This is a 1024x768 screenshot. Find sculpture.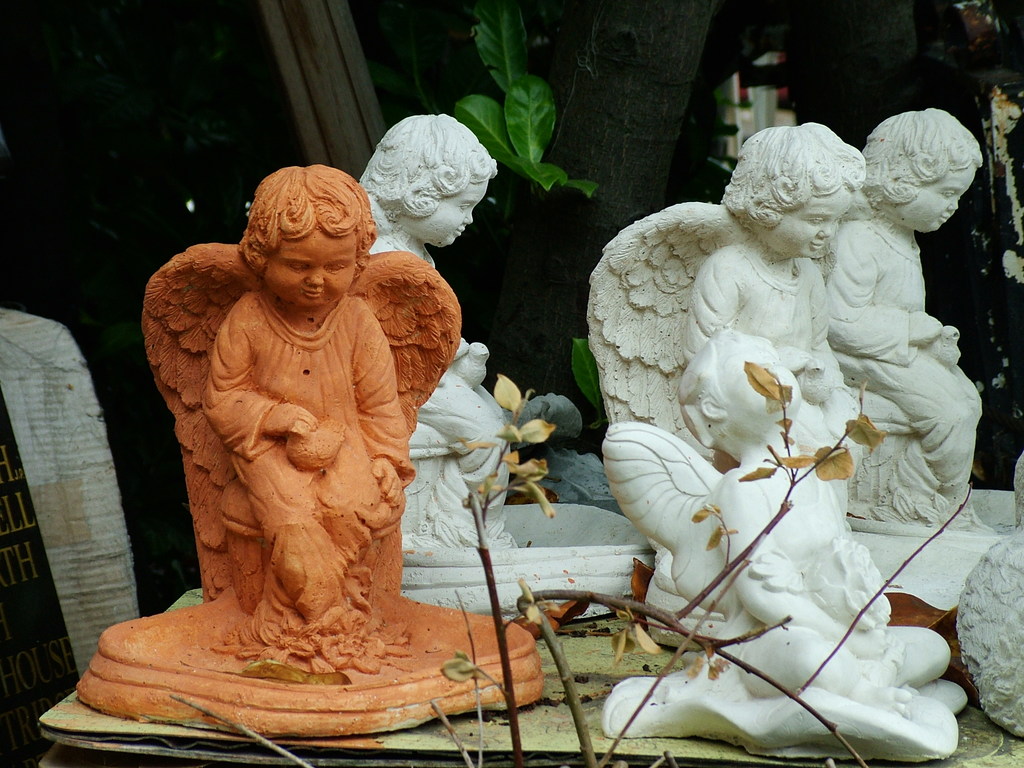
Bounding box: (584, 101, 1023, 605).
